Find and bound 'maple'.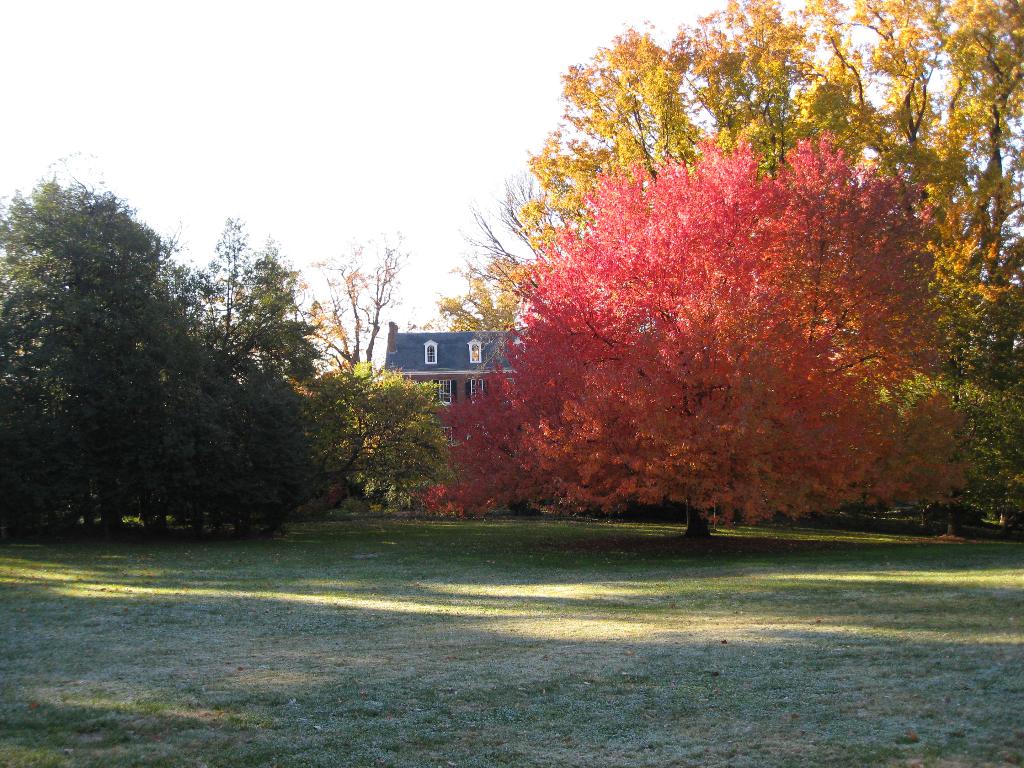
Bound: x1=426 y1=135 x2=990 y2=549.
